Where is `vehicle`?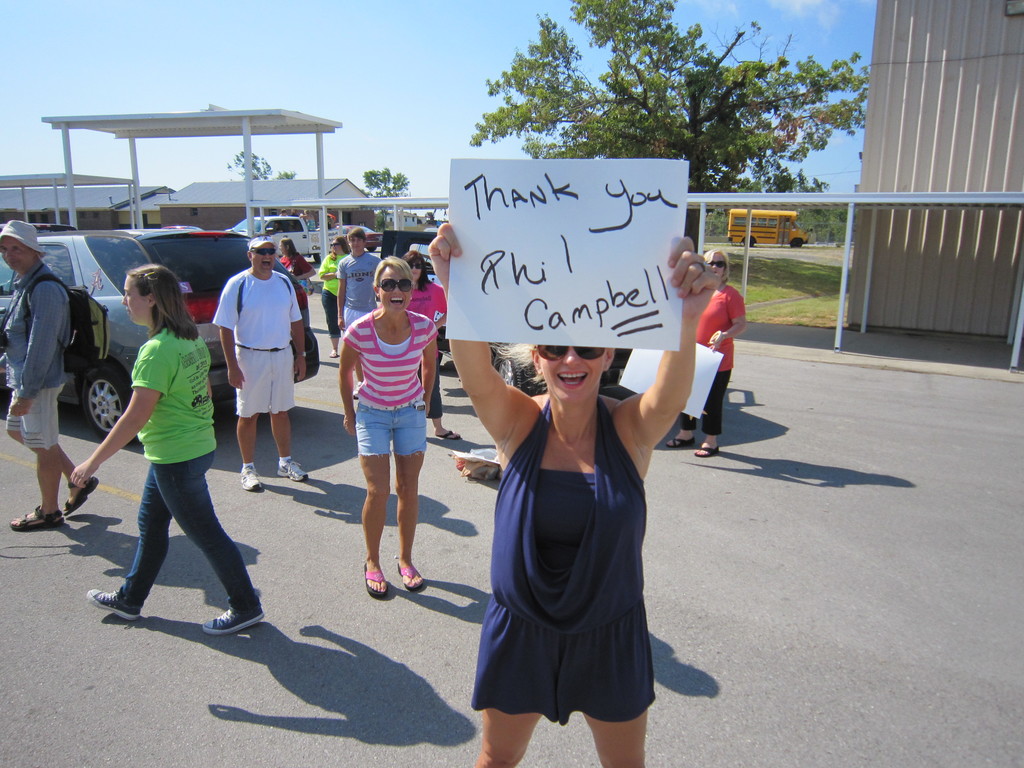
rect(332, 224, 383, 253).
